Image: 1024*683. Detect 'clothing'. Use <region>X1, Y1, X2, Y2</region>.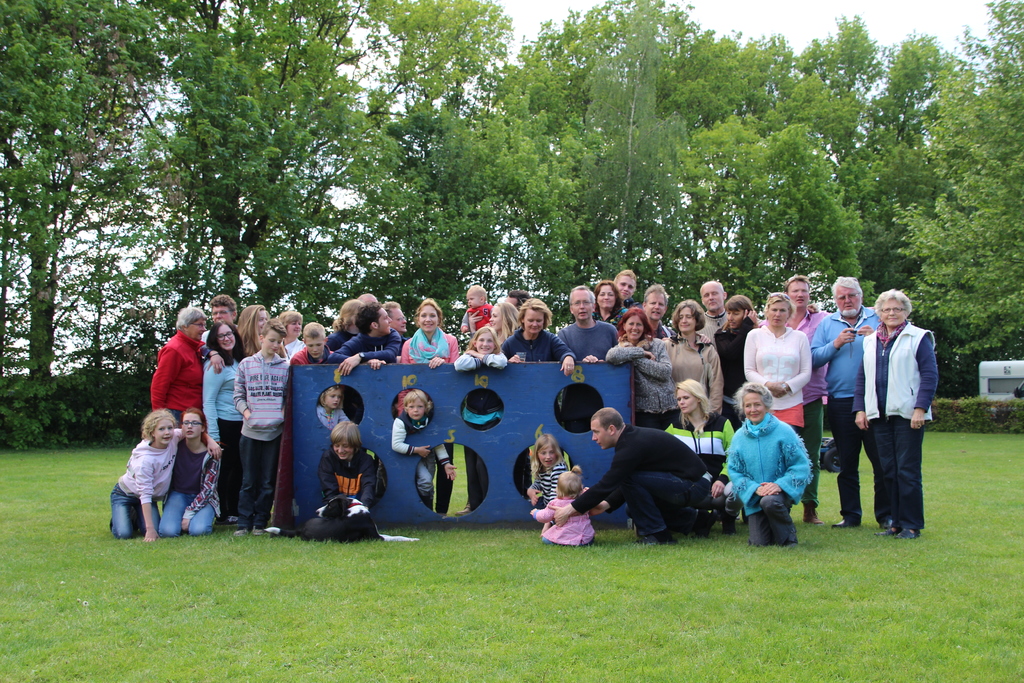
<region>741, 320, 810, 517</region>.
